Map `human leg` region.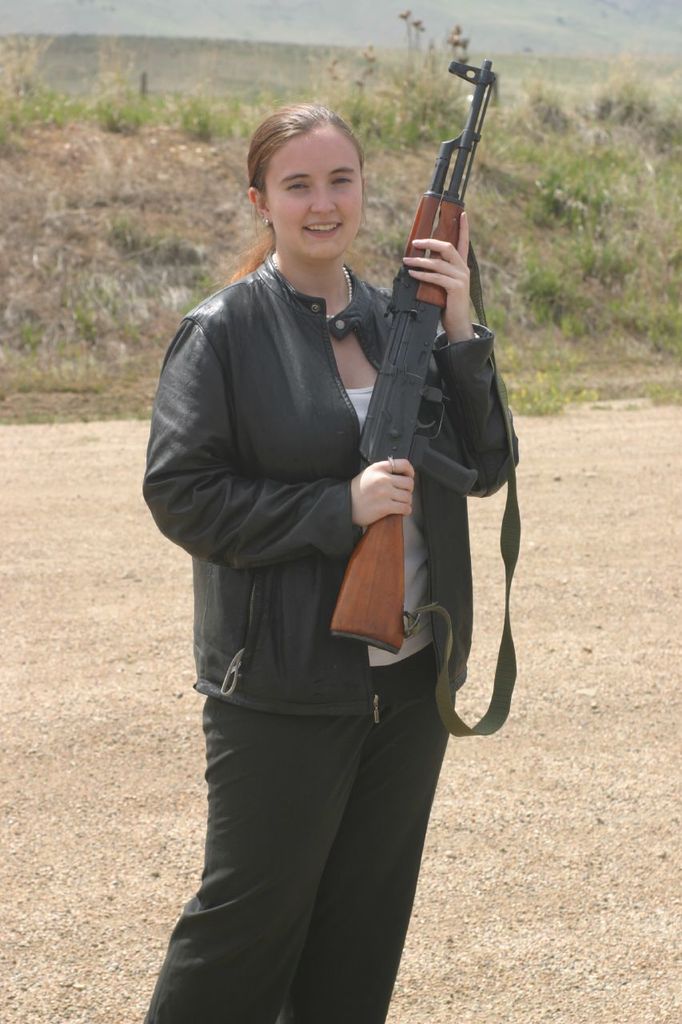
Mapped to l=137, t=645, r=433, b=1018.
